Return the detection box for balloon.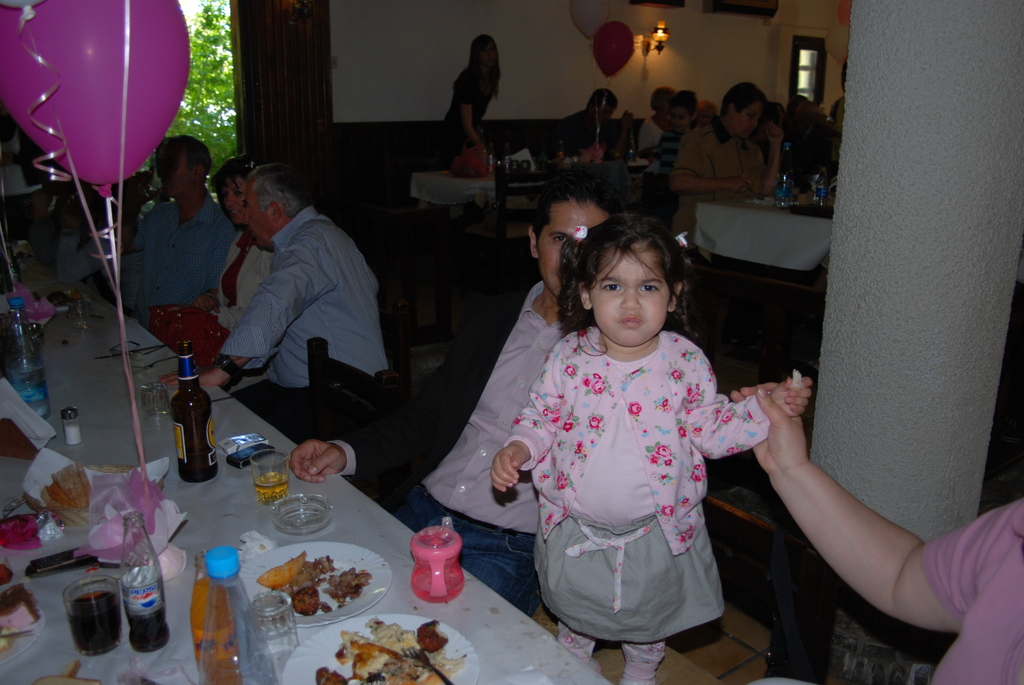
bbox=[566, 0, 610, 42].
